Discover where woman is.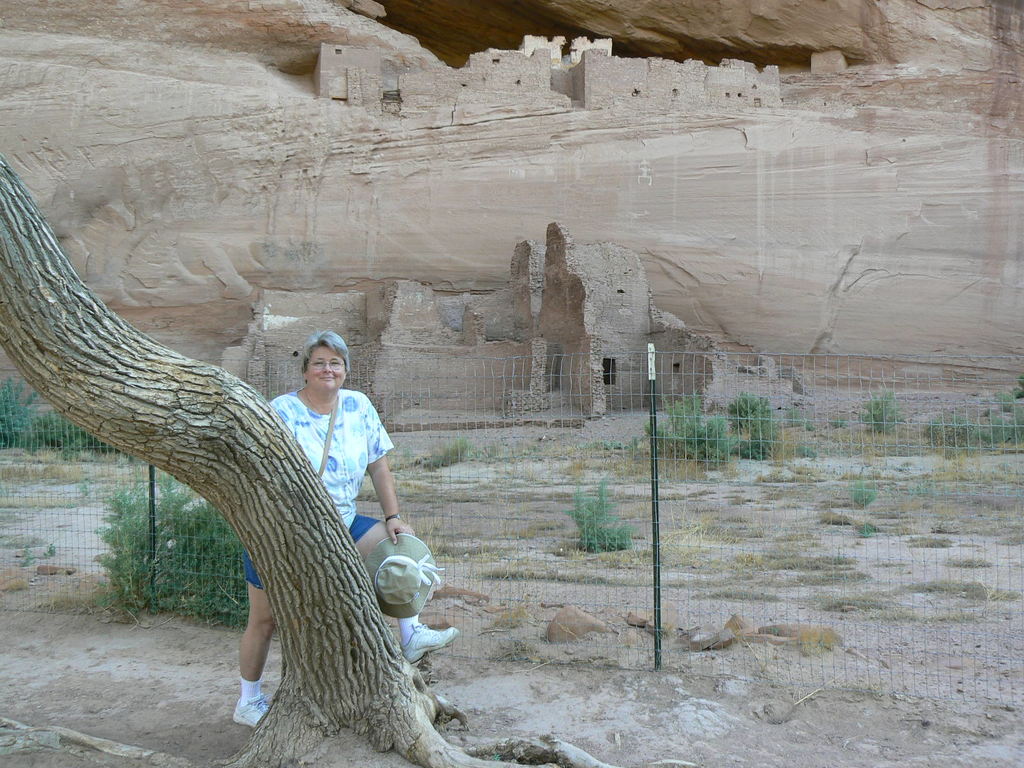
Discovered at locate(229, 319, 432, 677).
